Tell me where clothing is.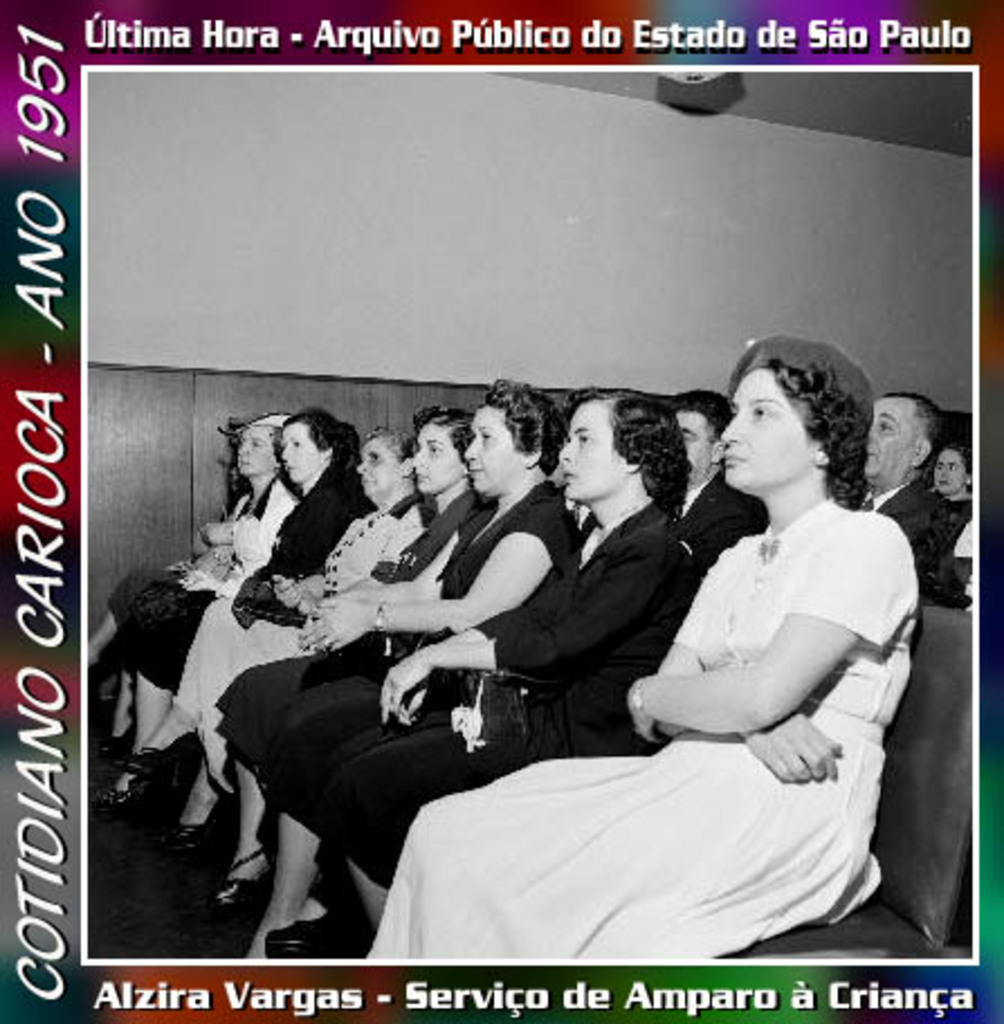
clothing is at [left=294, top=494, right=708, bottom=894].
